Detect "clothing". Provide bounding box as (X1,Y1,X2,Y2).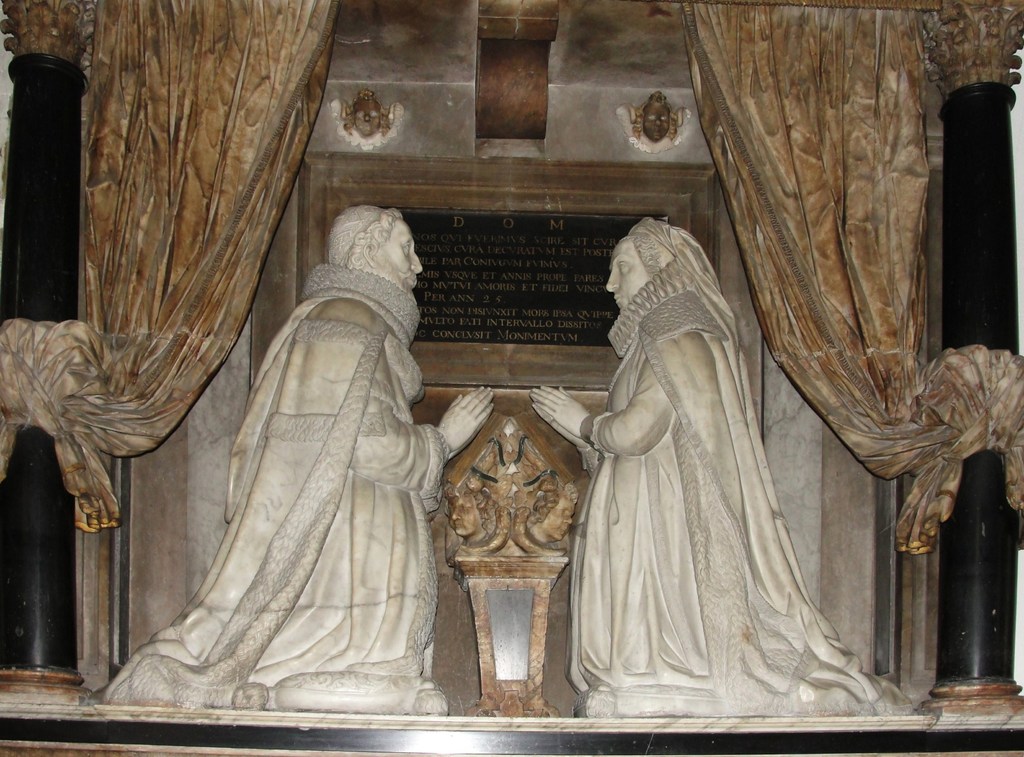
(99,266,452,706).
